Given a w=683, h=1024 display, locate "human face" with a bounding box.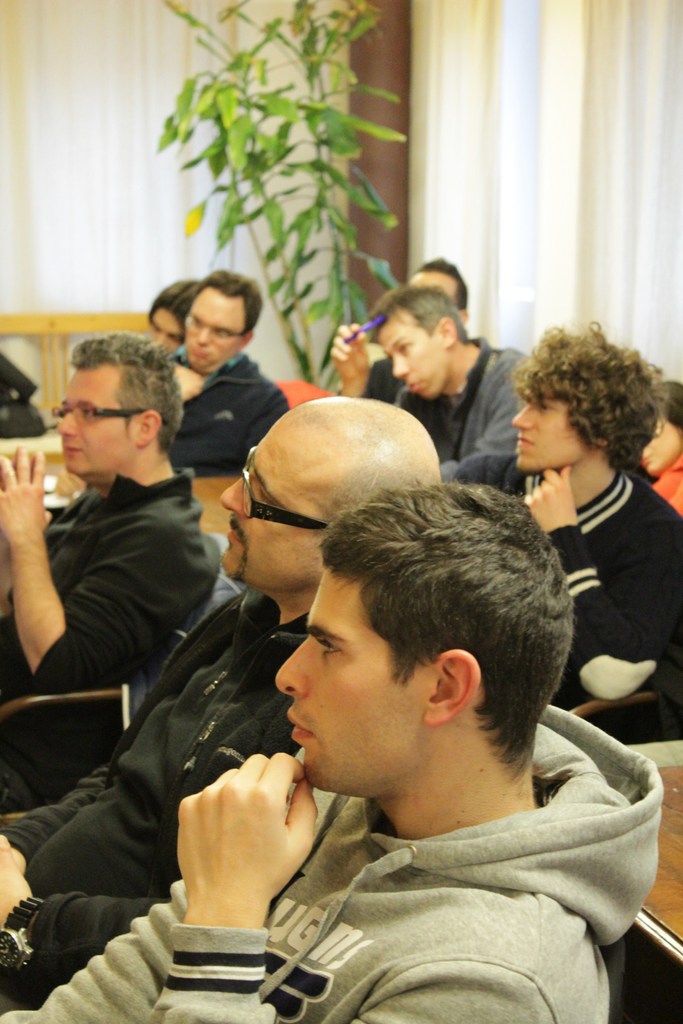
Located: [x1=511, y1=410, x2=591, y2=476].
